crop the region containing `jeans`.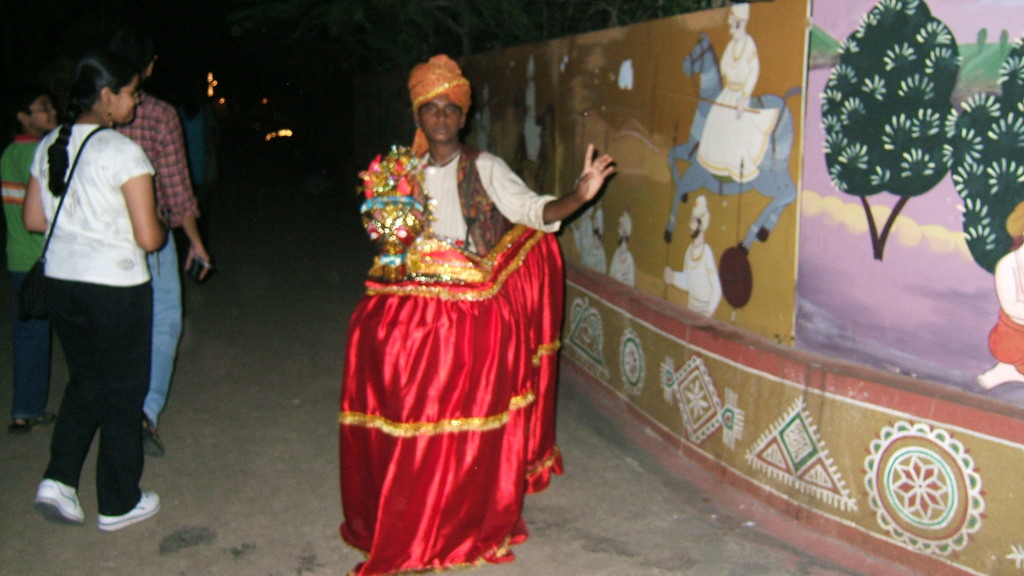
Crop region: (147, 227, 184, 423).
